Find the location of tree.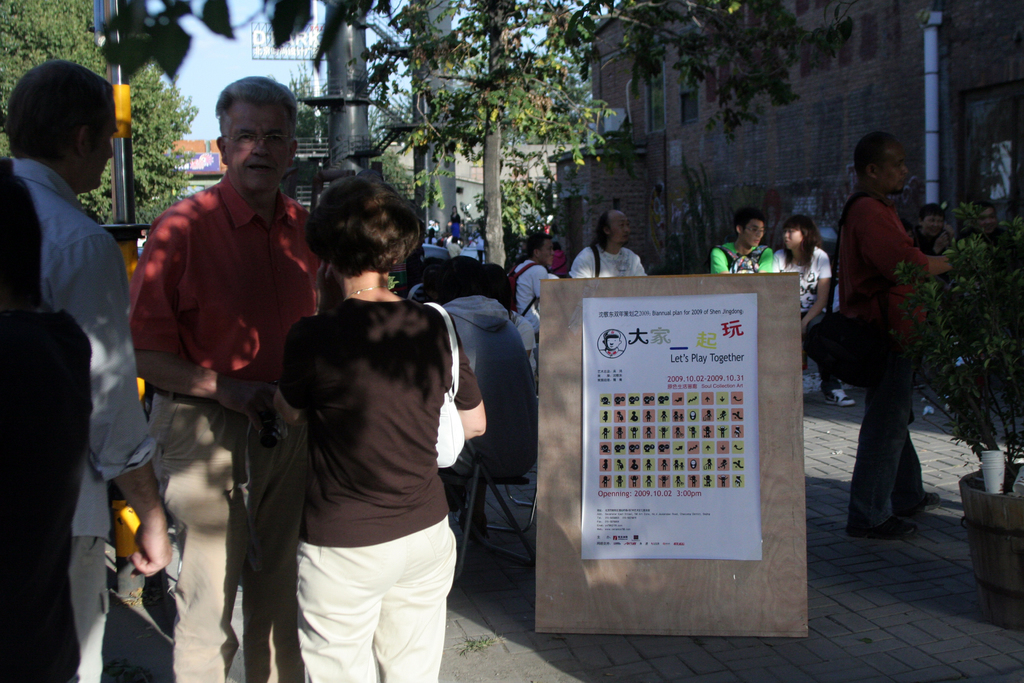
Location: (92,0,440,84).
